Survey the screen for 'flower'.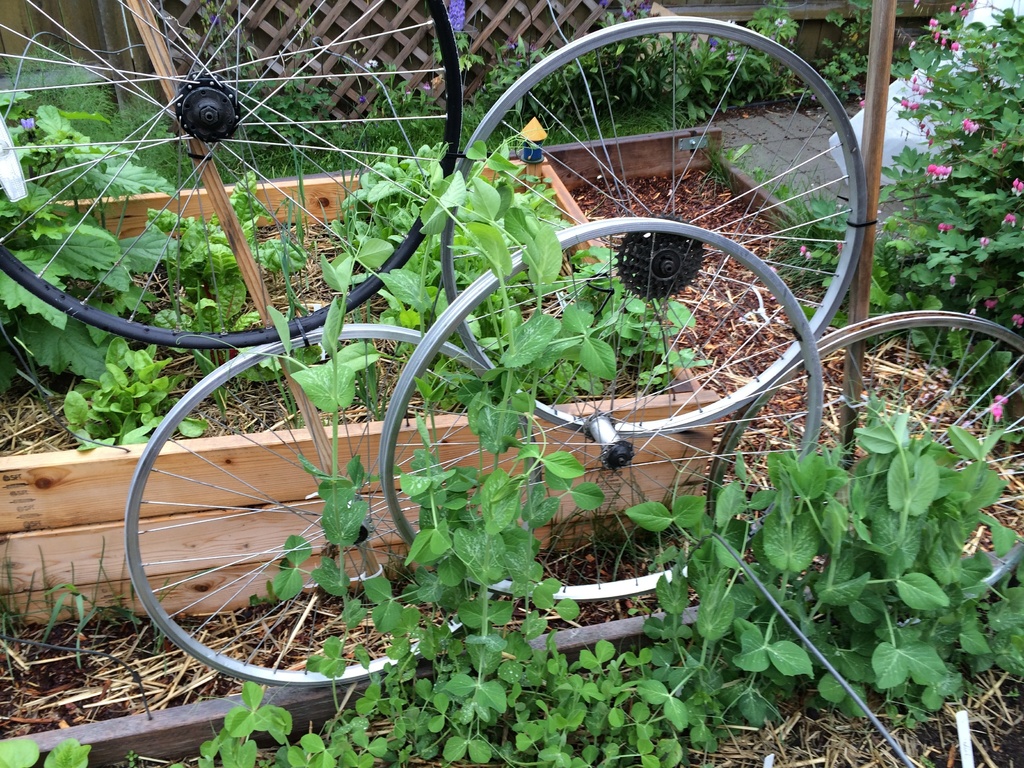
Survey found: (799, 245, 804, 255).
